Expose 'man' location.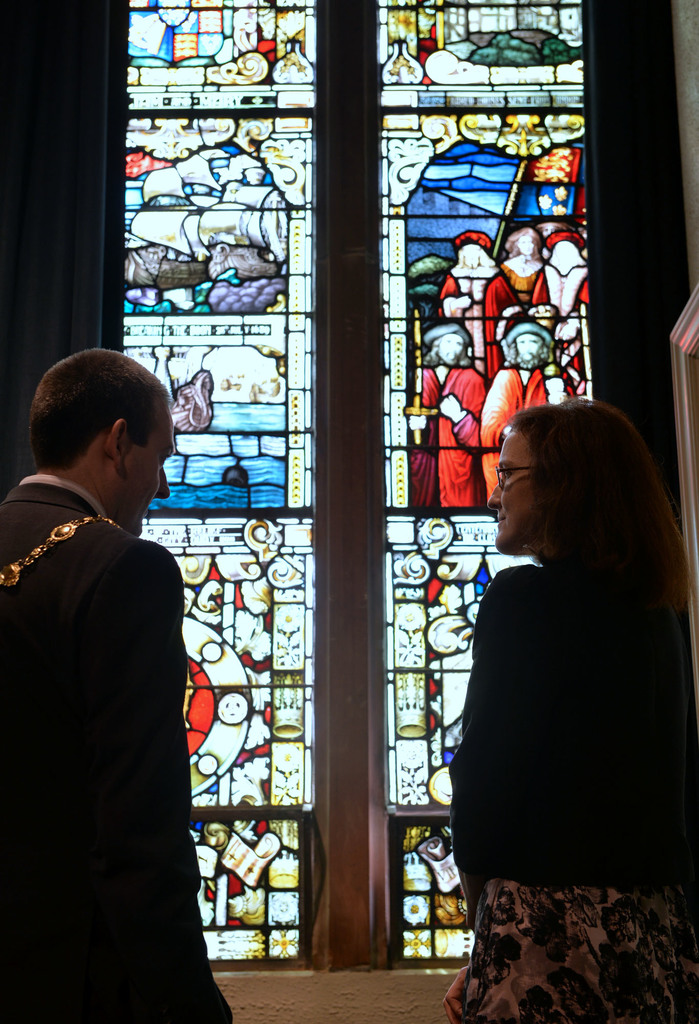
Exposed at x1=12, y1=330, x2=225, y2=995.
